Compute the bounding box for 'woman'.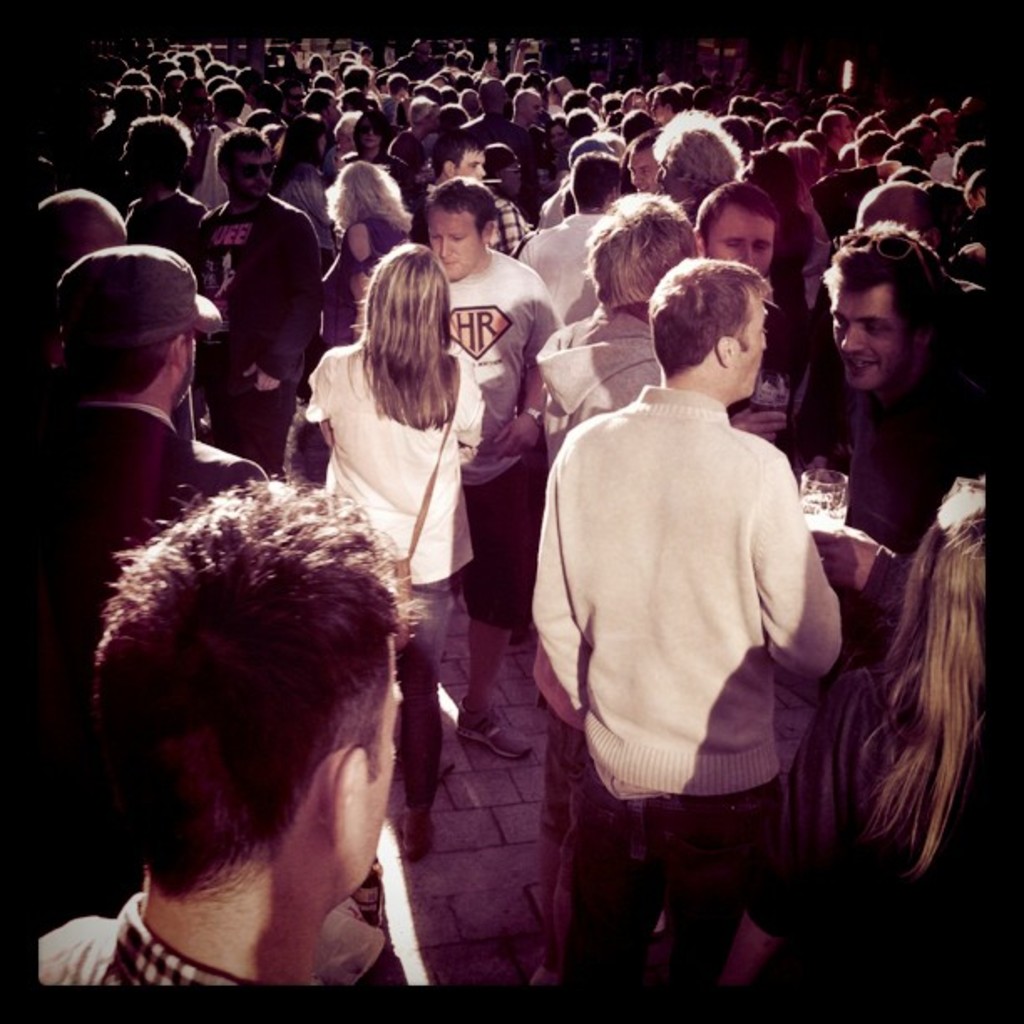
select_region(808, 474, 1001, 989).
